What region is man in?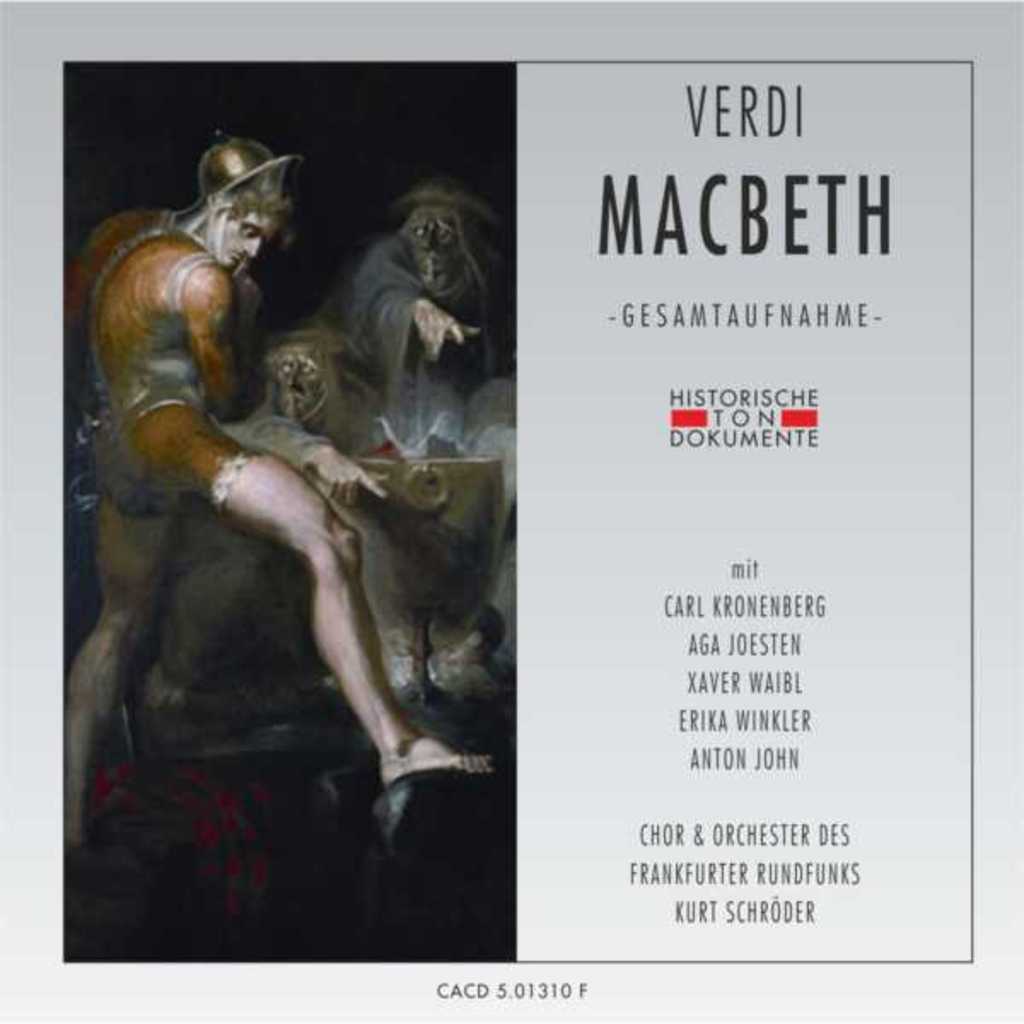
Rect(58, 135, 492, 884).
